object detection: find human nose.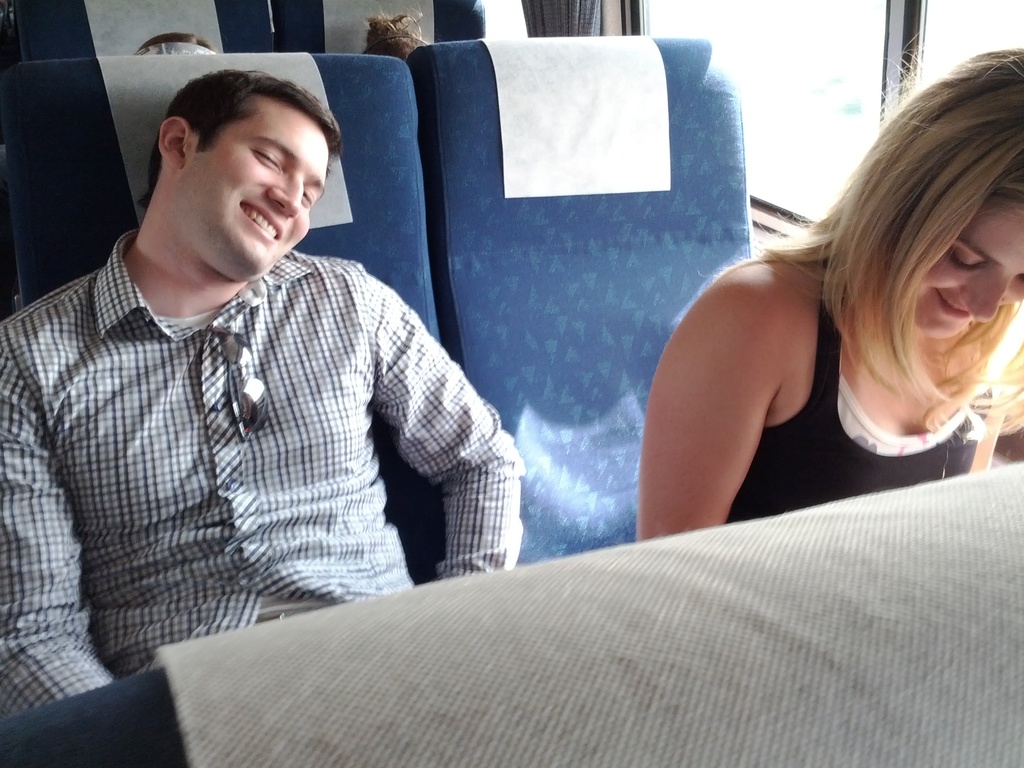
(266, 178, 305, 219).
